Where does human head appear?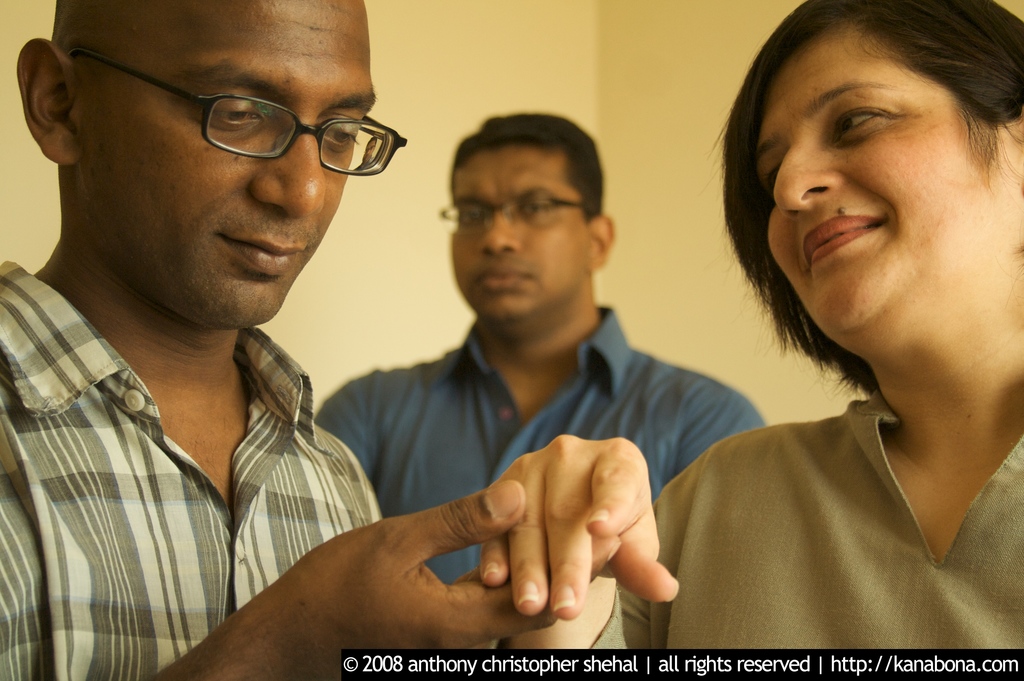
Appears at pyautogui.locateOnScreen(758, 0, 1009, 430).
